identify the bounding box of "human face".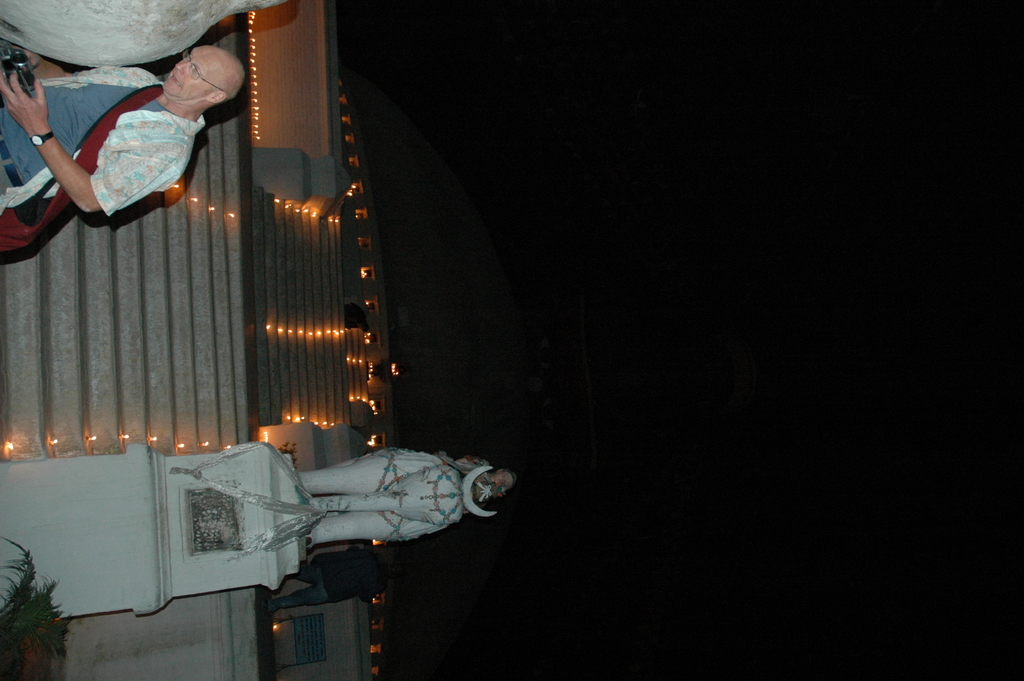
region(161, 44, 223, 102).
